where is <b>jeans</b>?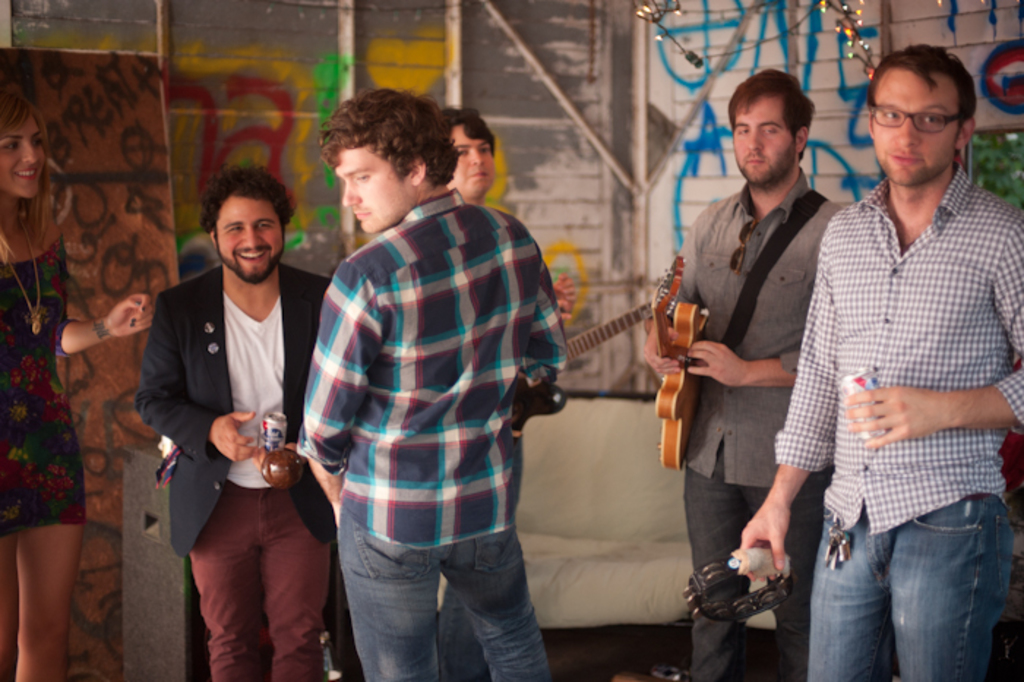
select_region(692, 477, 824, 681).
